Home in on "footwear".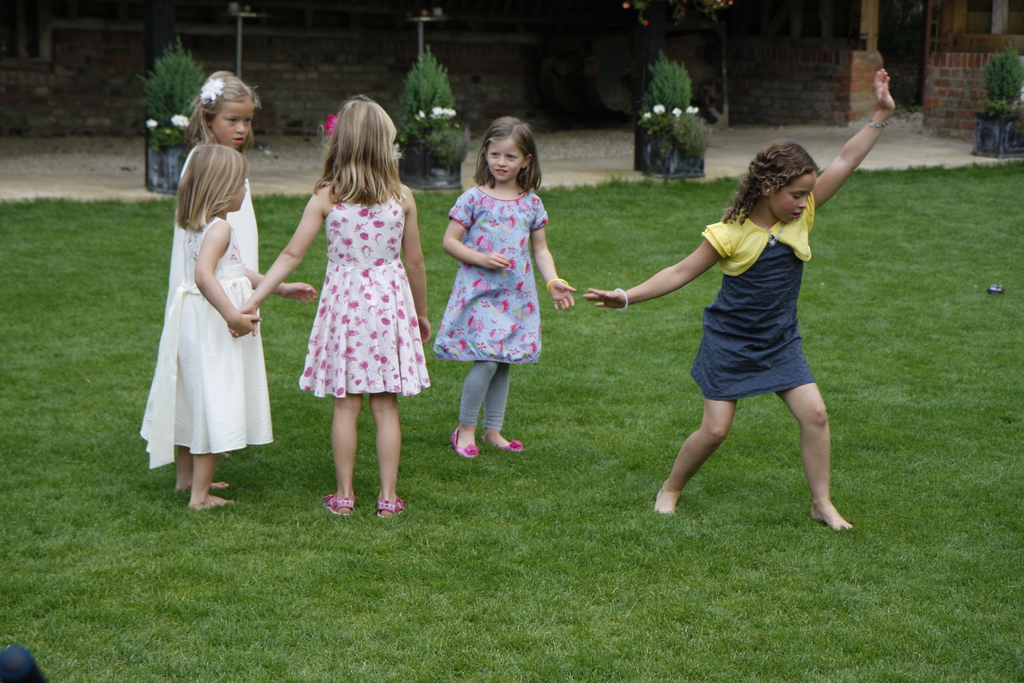
Homed in at (x1=484, y1=439, x2=524, y2=453).
